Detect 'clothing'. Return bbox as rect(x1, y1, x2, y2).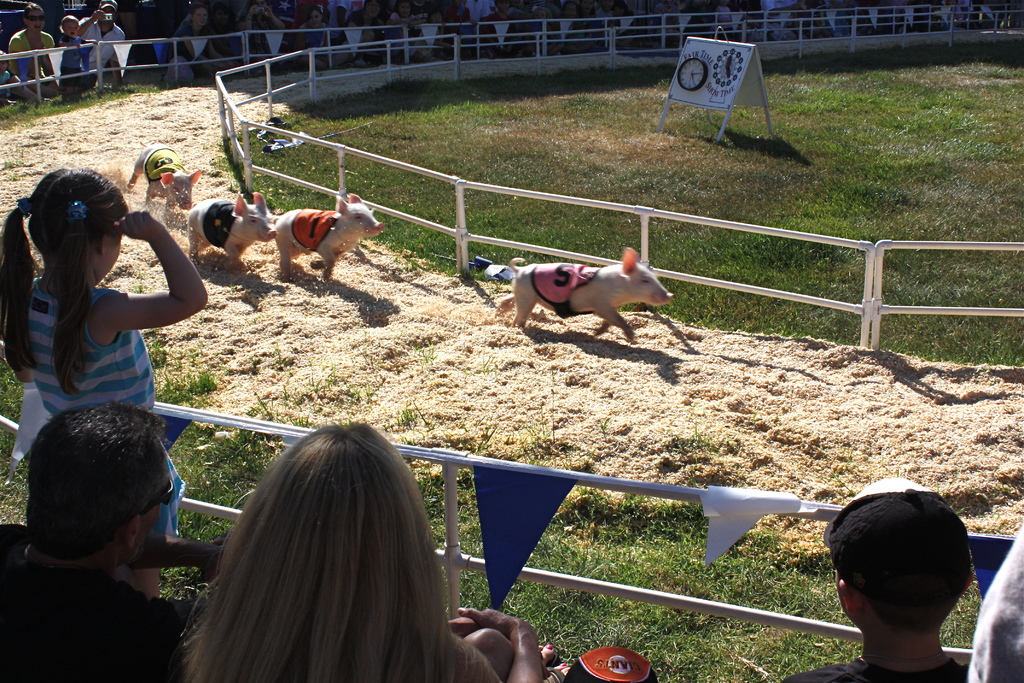
rect(448, 6, 471, 26).
